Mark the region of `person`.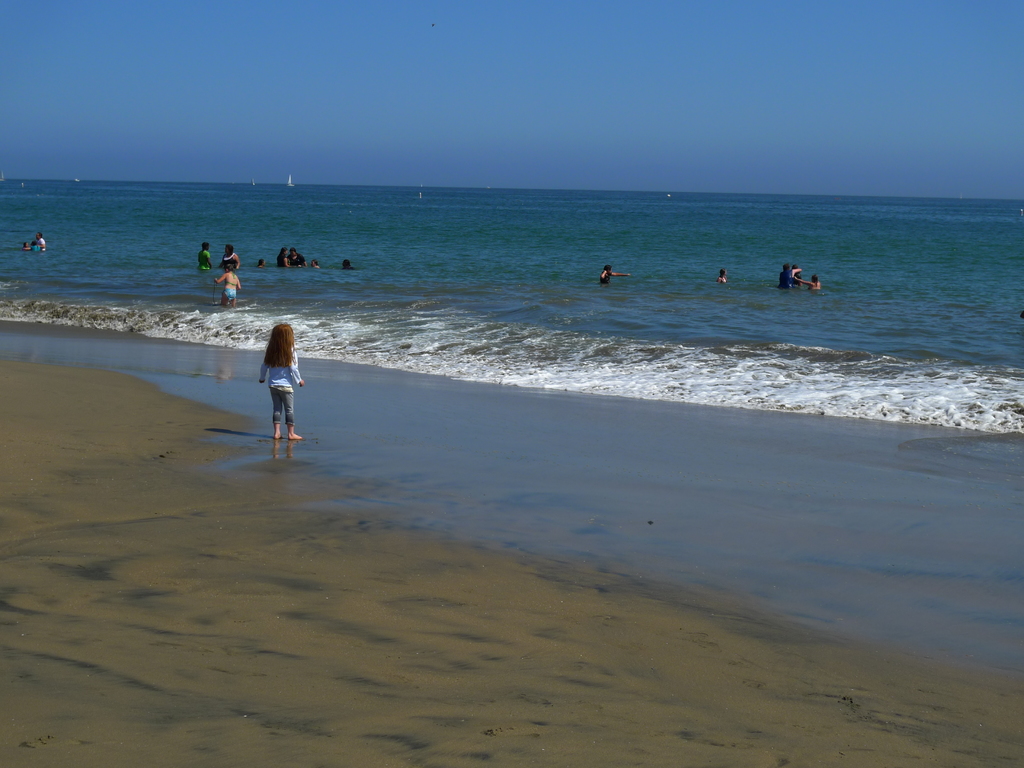
Region: [780, 264, 792, 294].
